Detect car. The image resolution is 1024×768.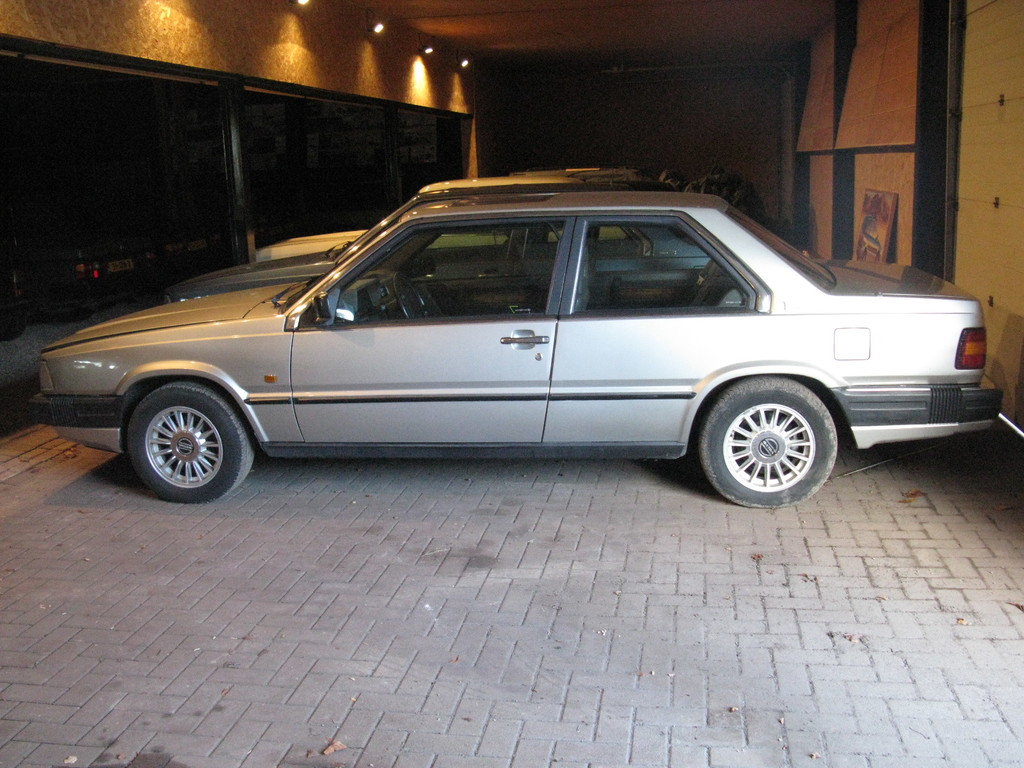
select_region(163, 205, 234, 267).
